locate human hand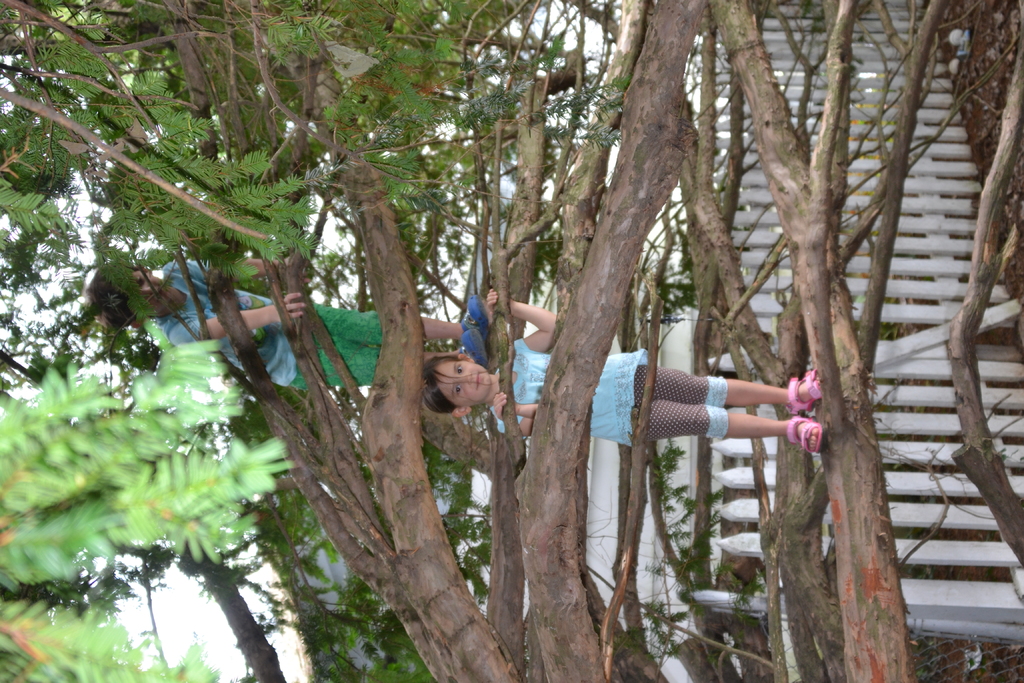
(484,288,499,312)
